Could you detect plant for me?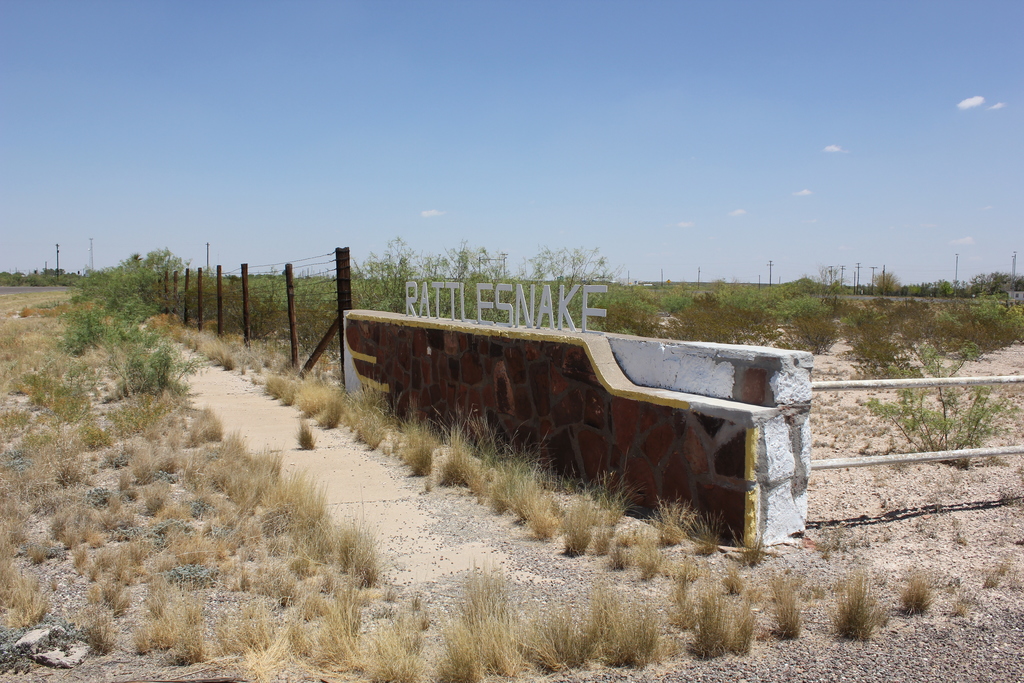
Detection result: {"left": 264, "top": 372, "right": 294, "bottom": 397}.
